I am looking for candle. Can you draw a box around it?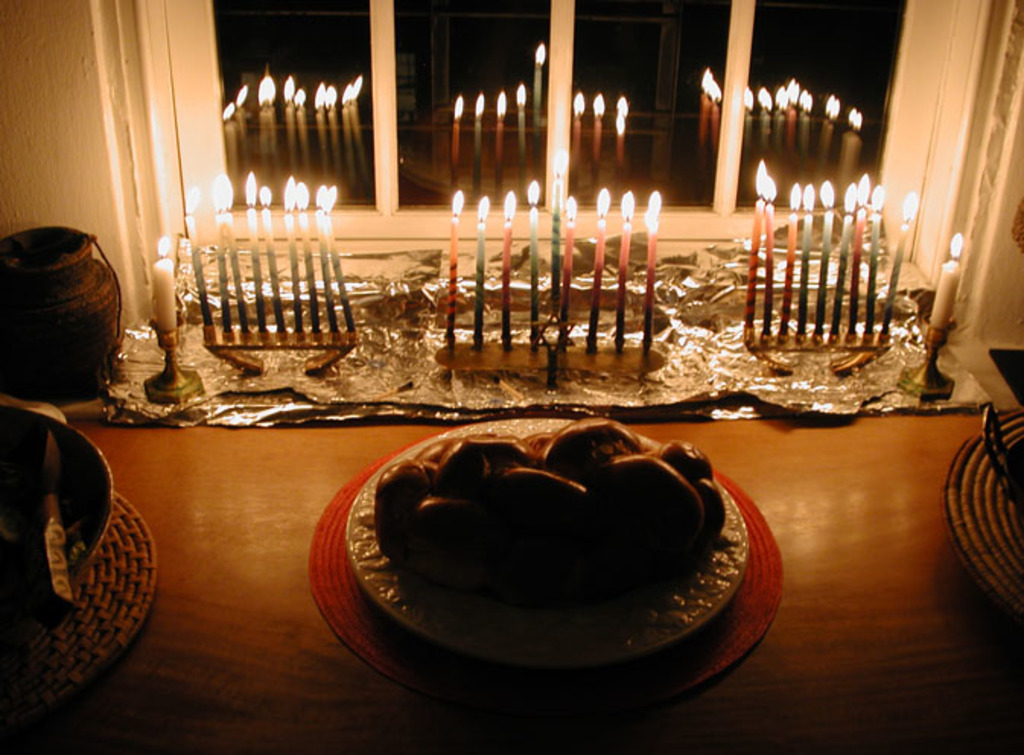
Sure, the bounding box is 924:260:963:330.
